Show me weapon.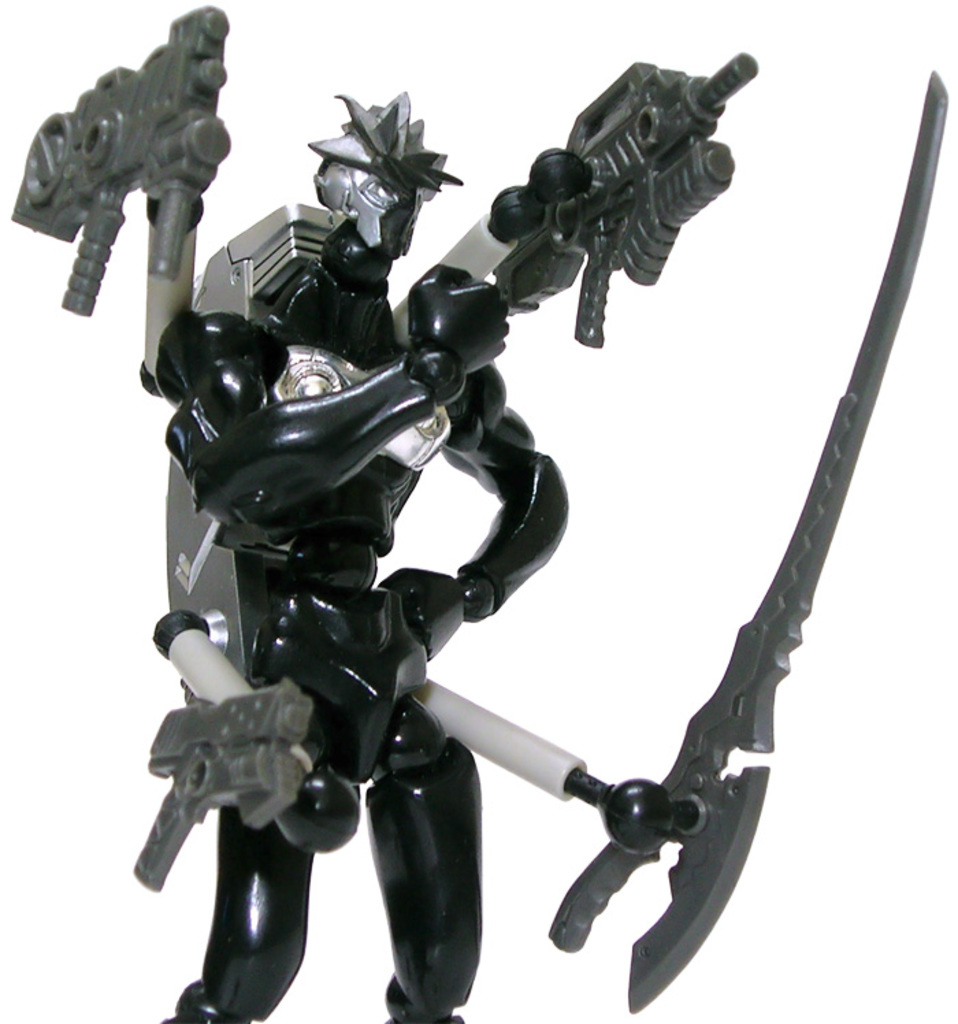
weapon is here: BBox(129, 678, 311, 893).
